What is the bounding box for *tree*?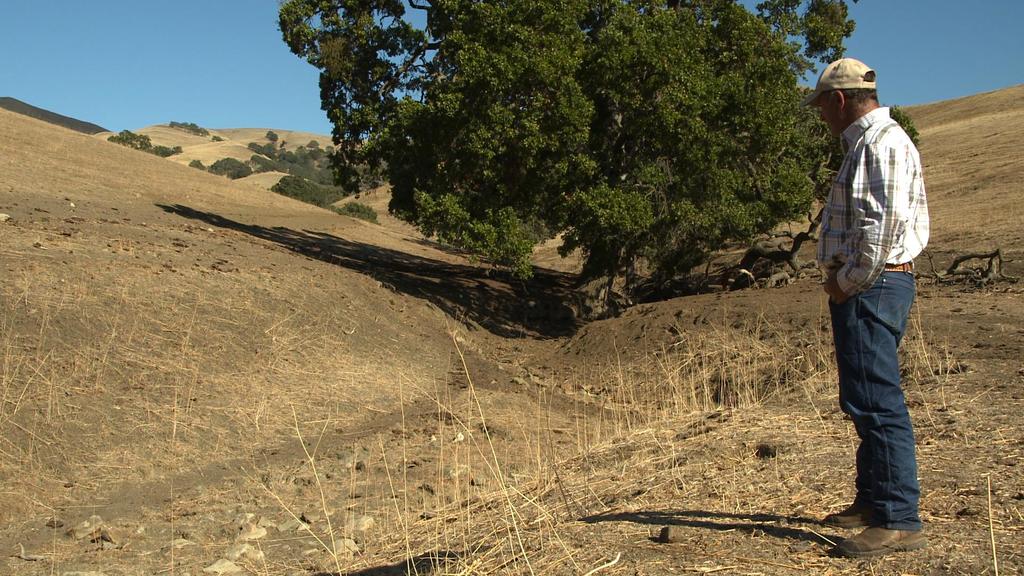
<bbox>331, 22, 812, 280</bbox>.
